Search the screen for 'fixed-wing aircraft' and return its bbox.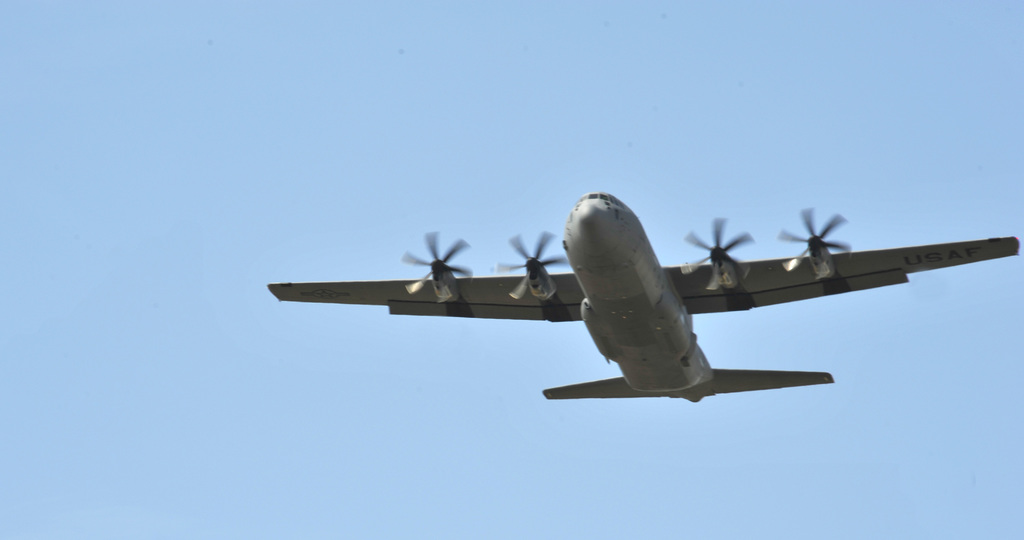
Found: bbox(268, 180, 1021, 408).
